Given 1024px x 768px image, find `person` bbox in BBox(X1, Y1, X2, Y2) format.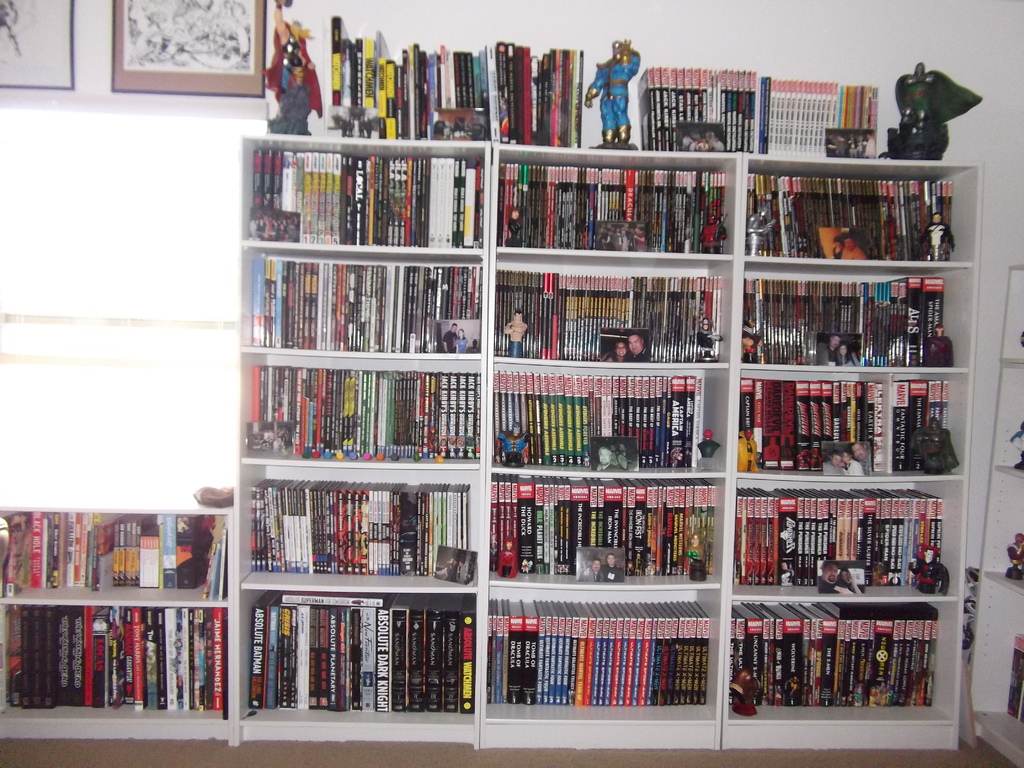
BBox(919, 213, 956, 260).
